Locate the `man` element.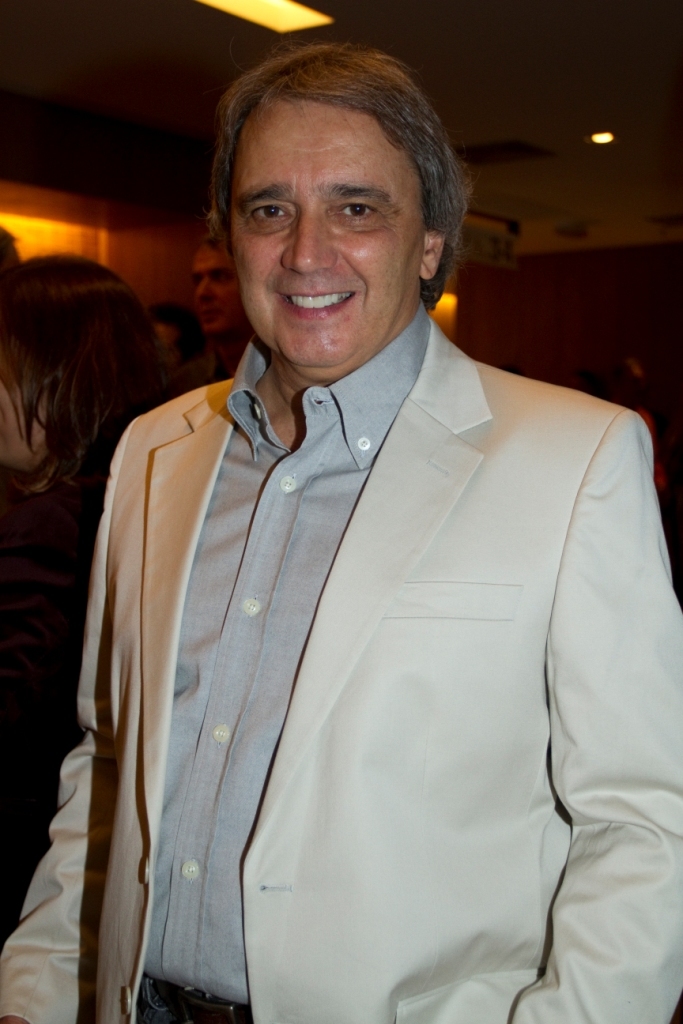
Element bbox: {"x1": 25, "y1": 78, "x2": 664, "y2": 1004}.
